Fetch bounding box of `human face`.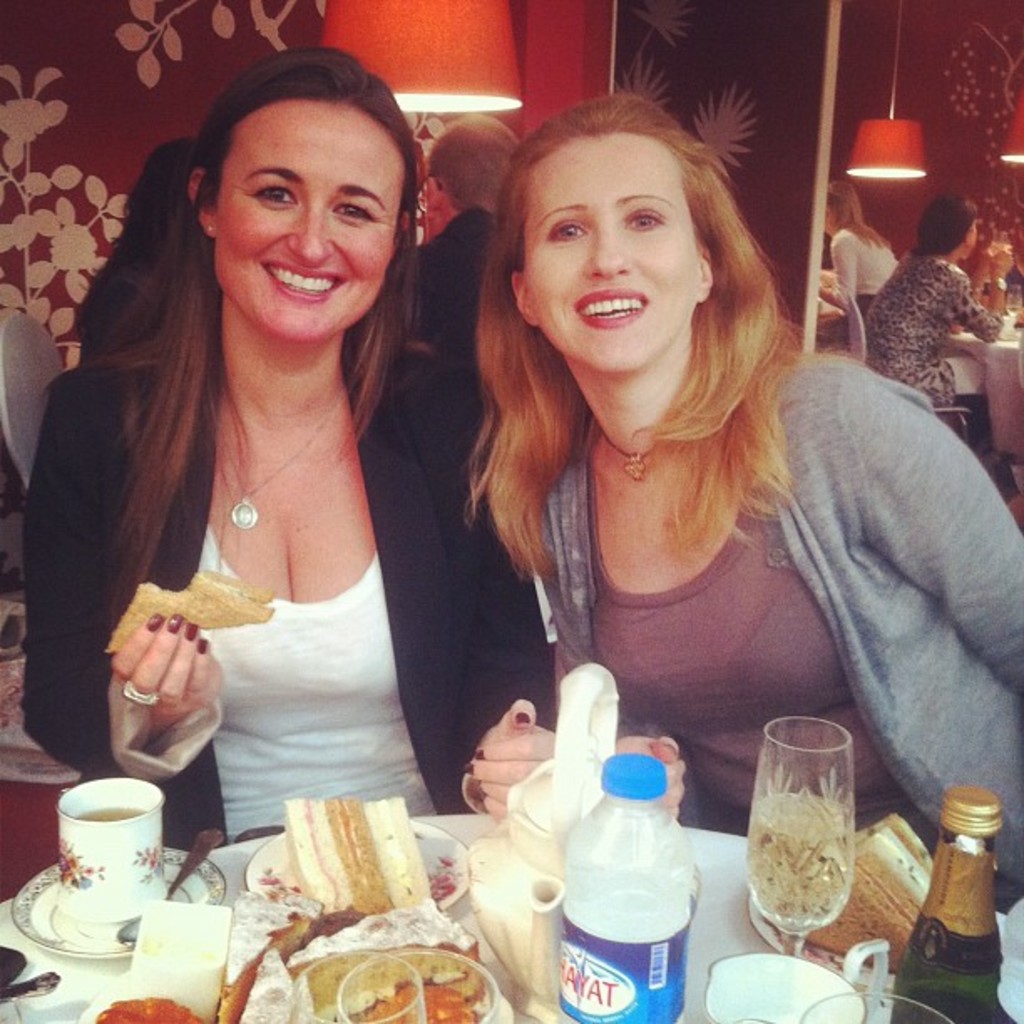
Bbox: BBox(524, 142, 694, 370).
